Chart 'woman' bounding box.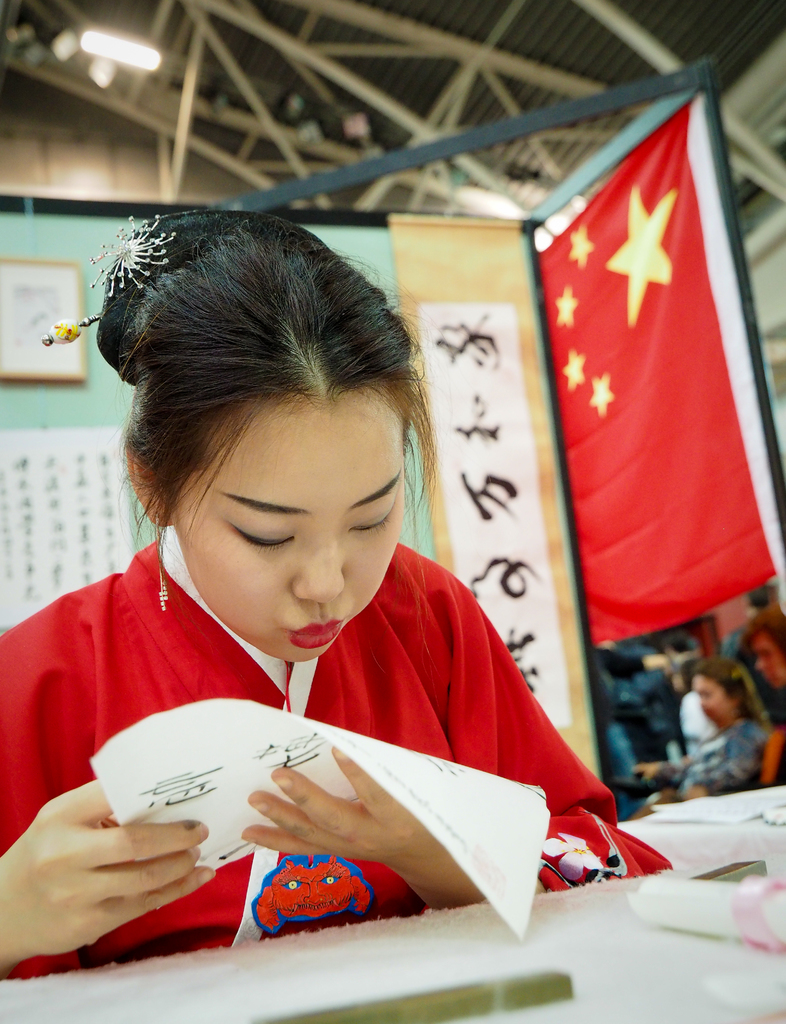
Charted: left=4, top=207, right=647, bottom=929.
